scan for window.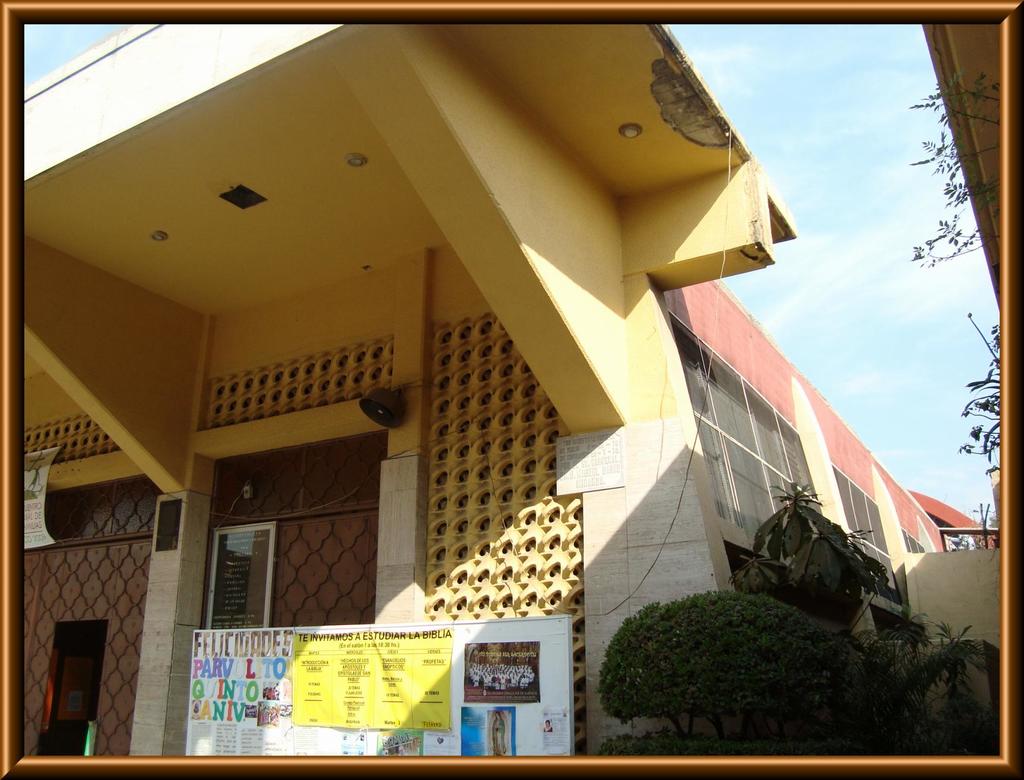
Scan result: x1=834, y1=463, x2=908, y2=606.
